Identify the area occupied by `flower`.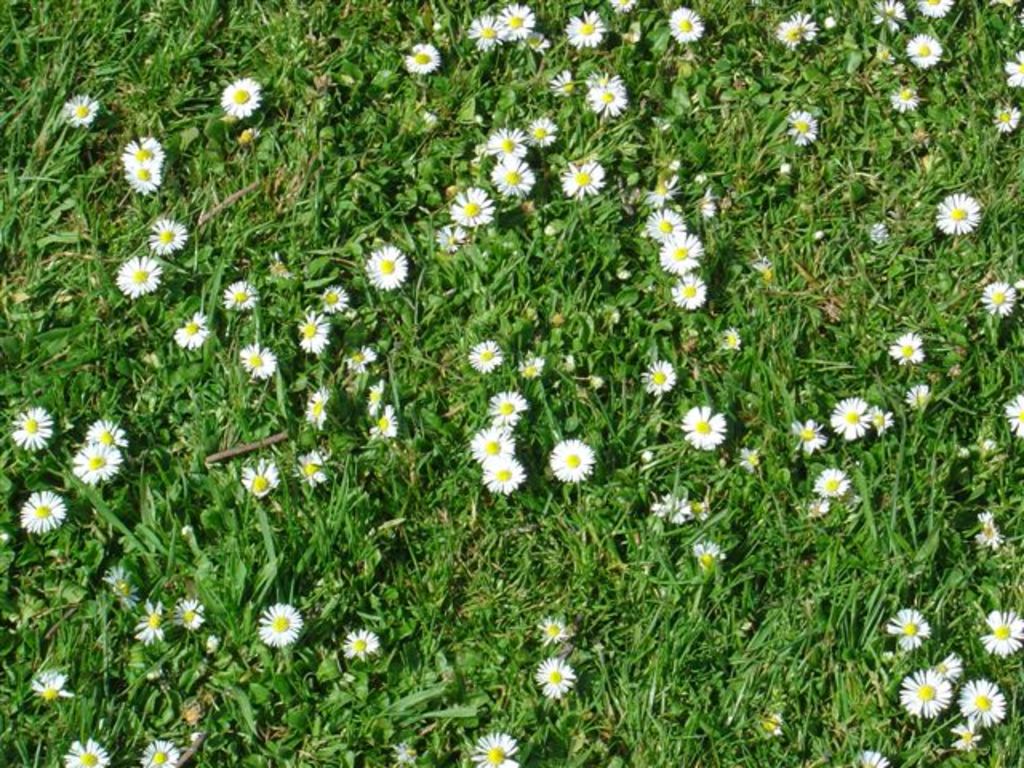
Area: locate(642, 171, 675, 205).
